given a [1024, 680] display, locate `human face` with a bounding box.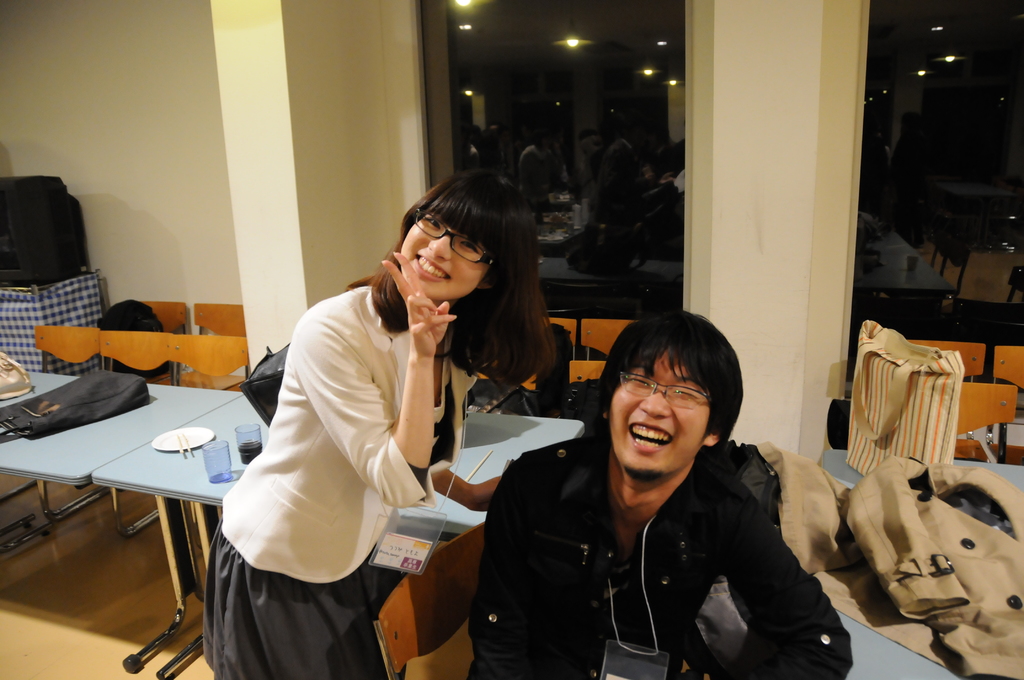
Located: 395/203/495/304.
